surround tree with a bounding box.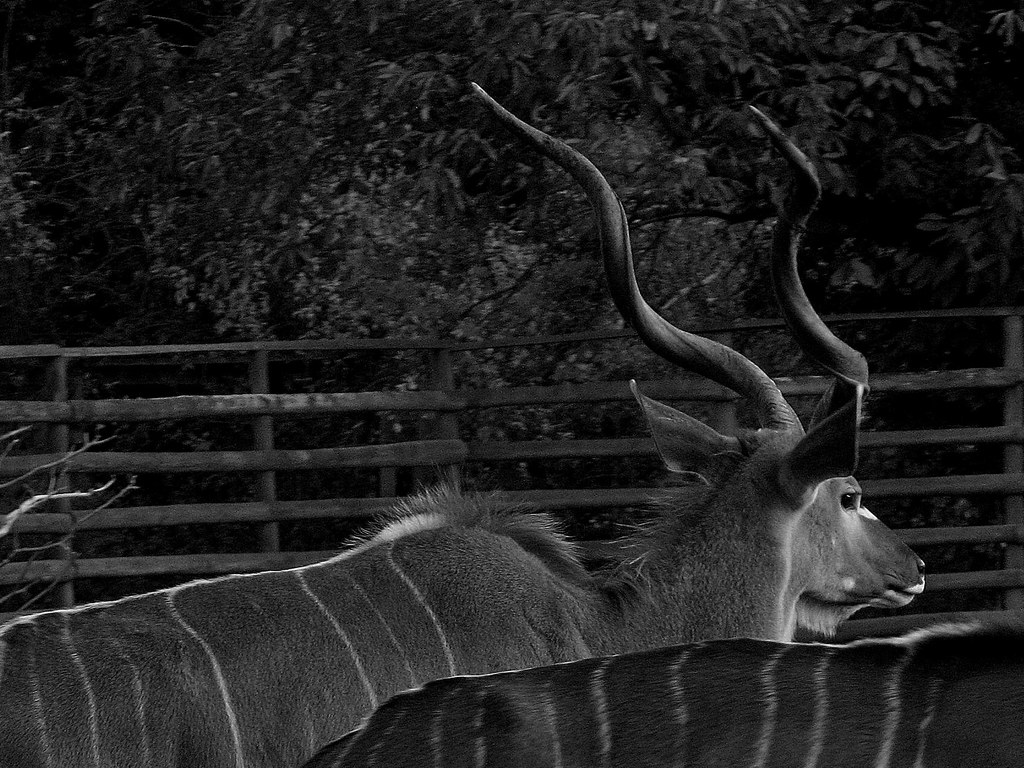
<box>0,0,1023,494</box>.
